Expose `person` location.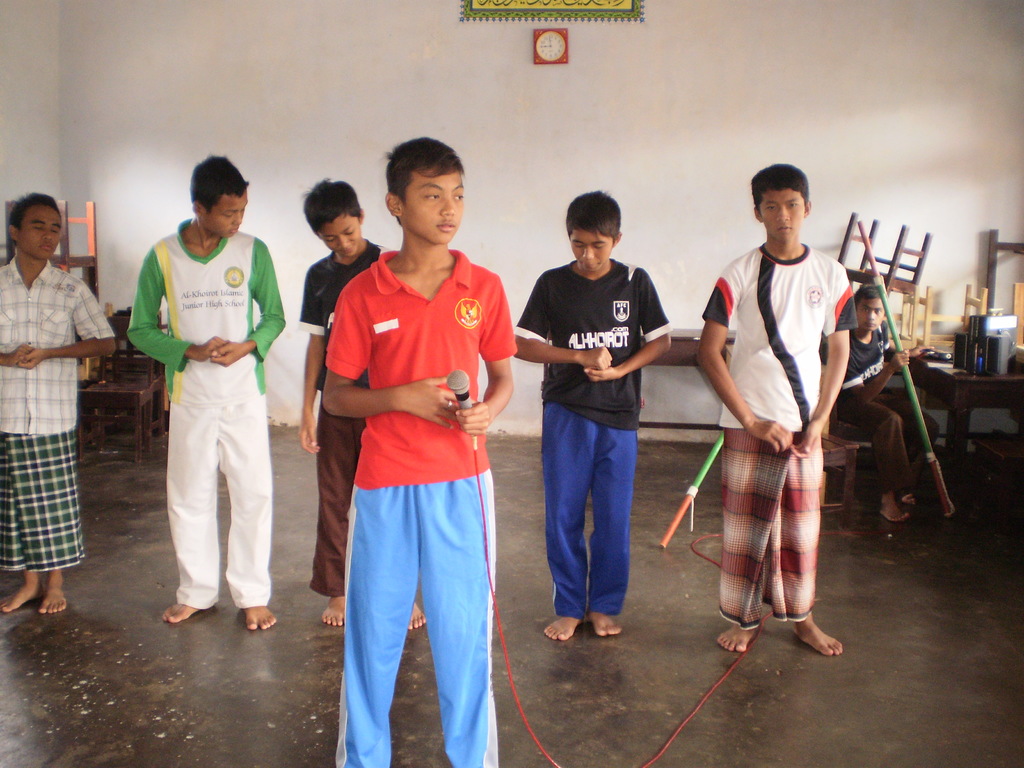
Exposed at (left=297, top=179, right=432, bottom=637).
